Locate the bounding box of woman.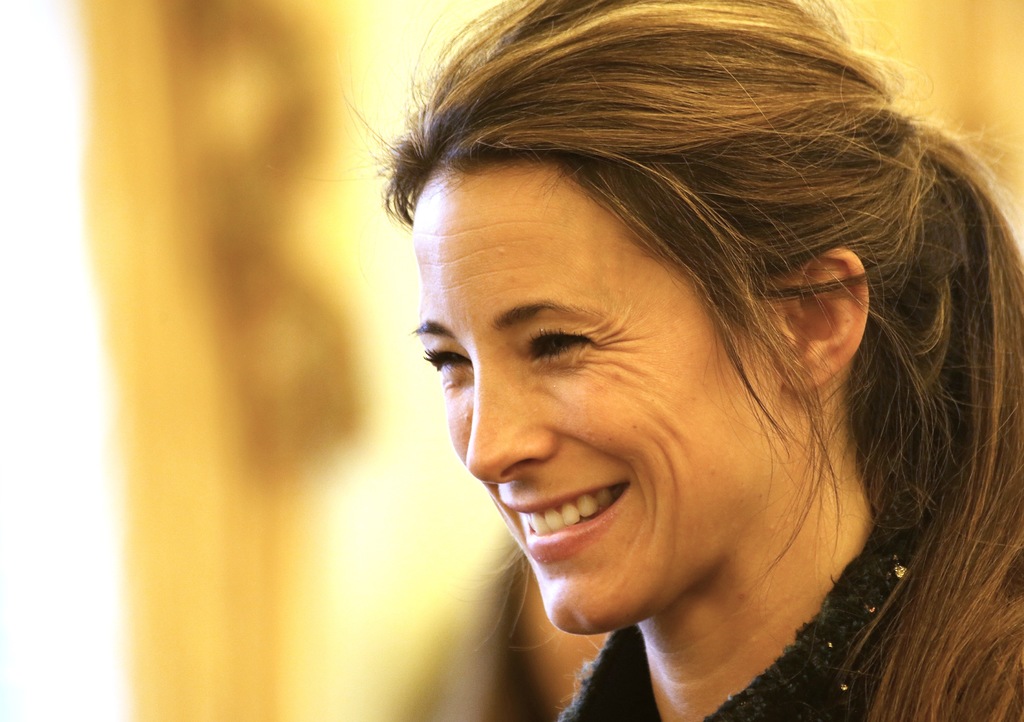
Bounding box: 391, 0, 1023, 721.
